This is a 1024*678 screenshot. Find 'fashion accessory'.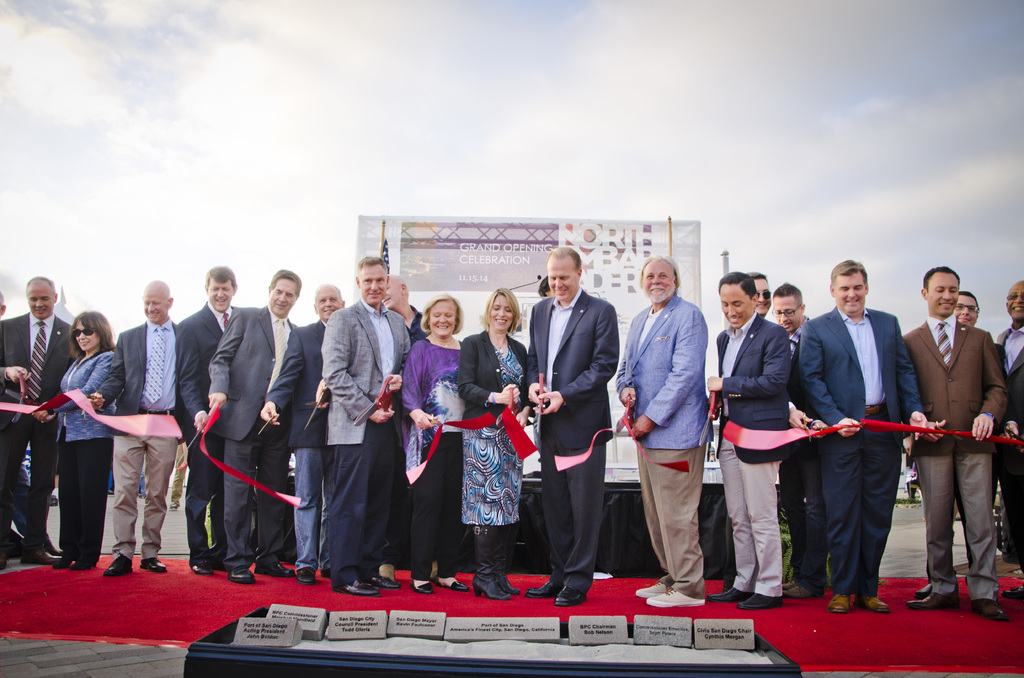
Bounding box: detection(434, 577, 469, 591).
